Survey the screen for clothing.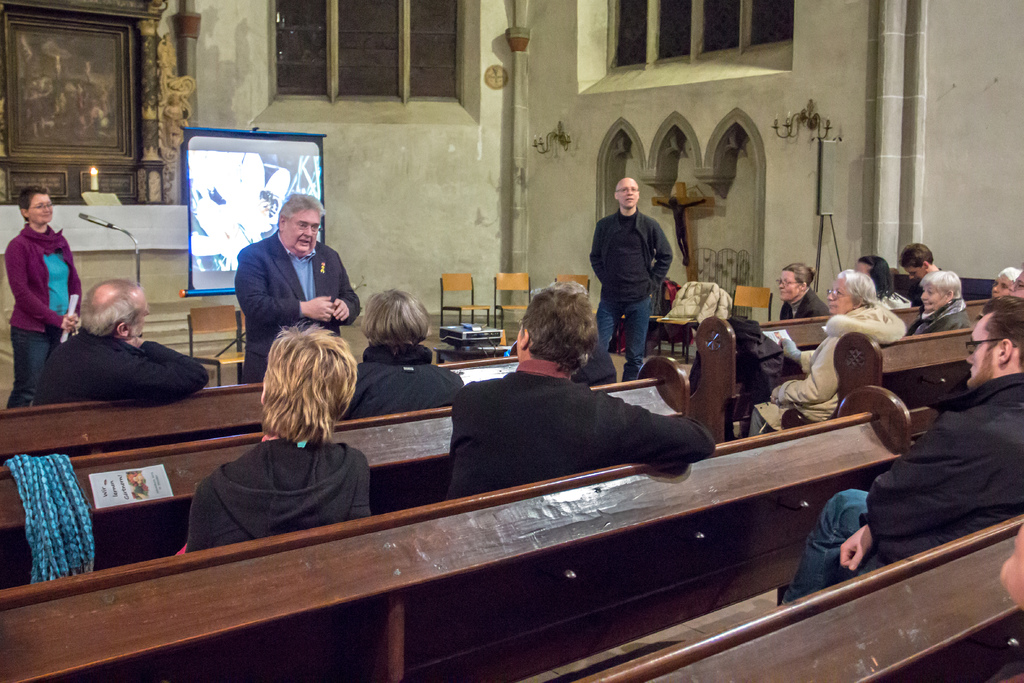
Survey found: <region>336, 343, 466, 422</region>.
